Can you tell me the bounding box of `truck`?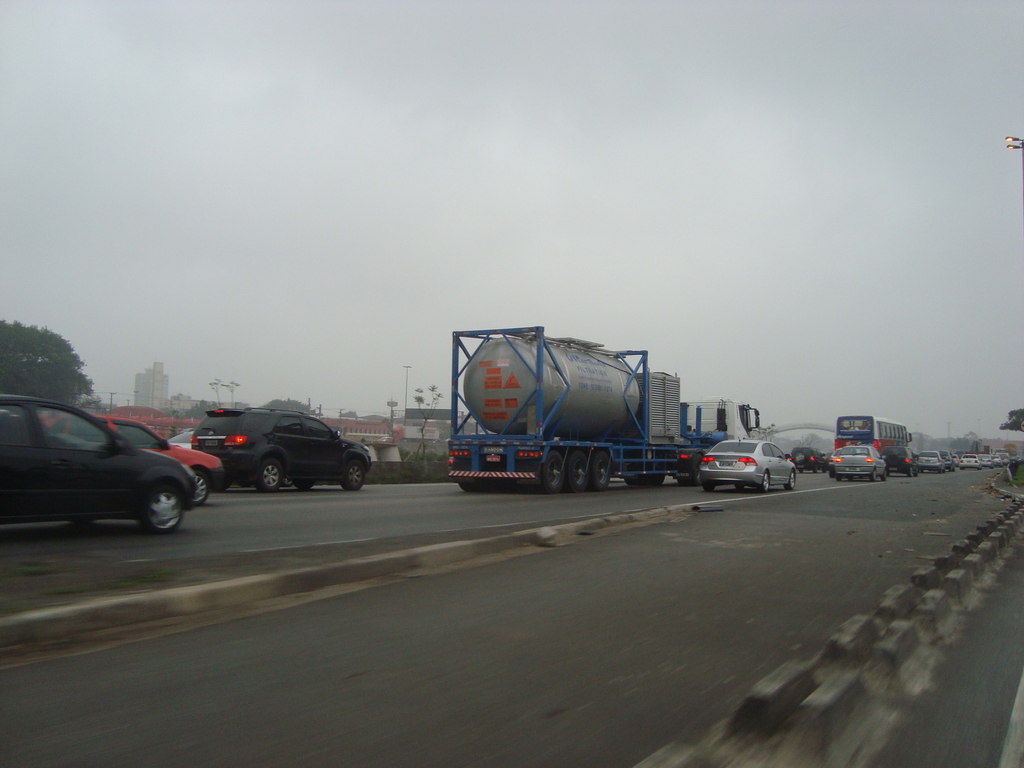
rect(422, 335, 715, 508).
